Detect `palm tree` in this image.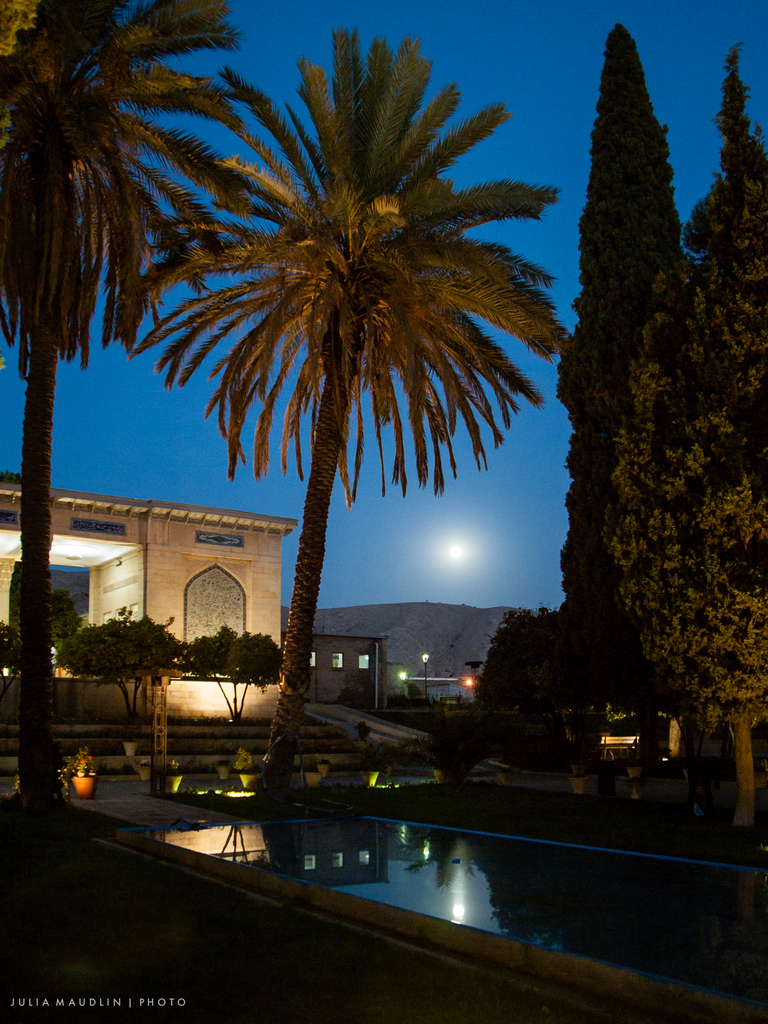
Detection: Rect(7, 0, 260, 839).
